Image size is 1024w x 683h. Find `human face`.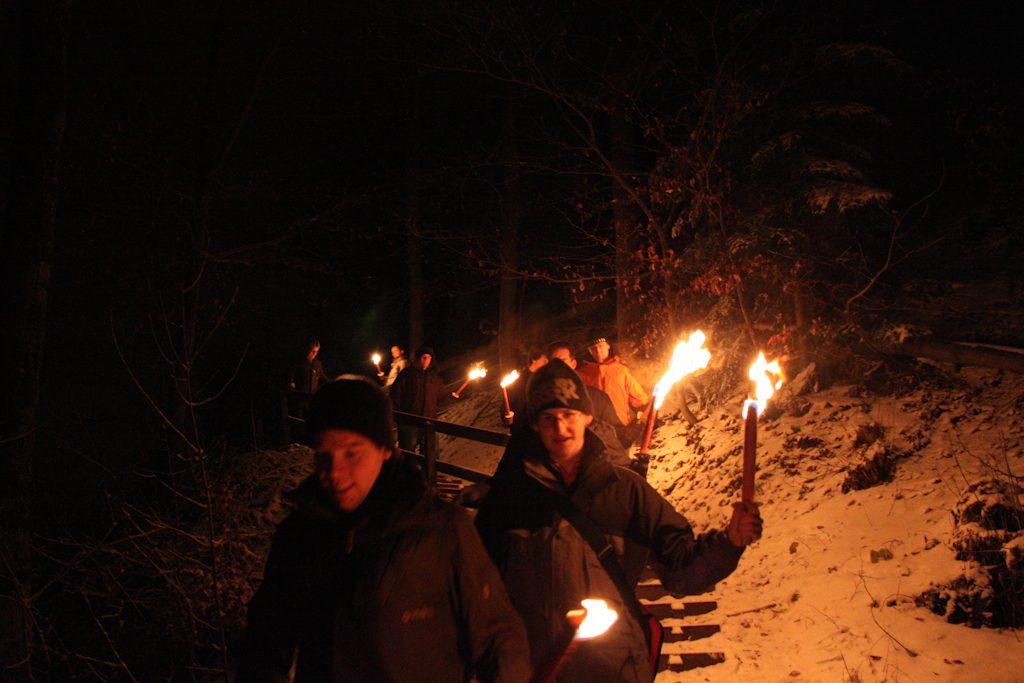
pyautogui.locateOnScreen(311, 432, 383, 511).
